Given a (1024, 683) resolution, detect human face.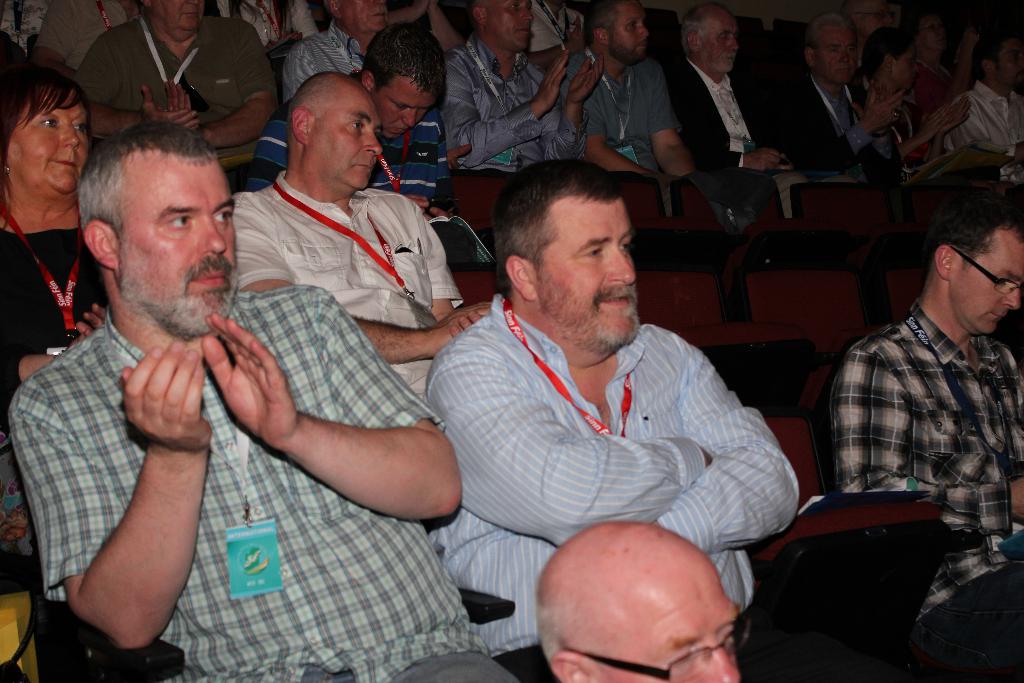
493, 0, 536, 54.
